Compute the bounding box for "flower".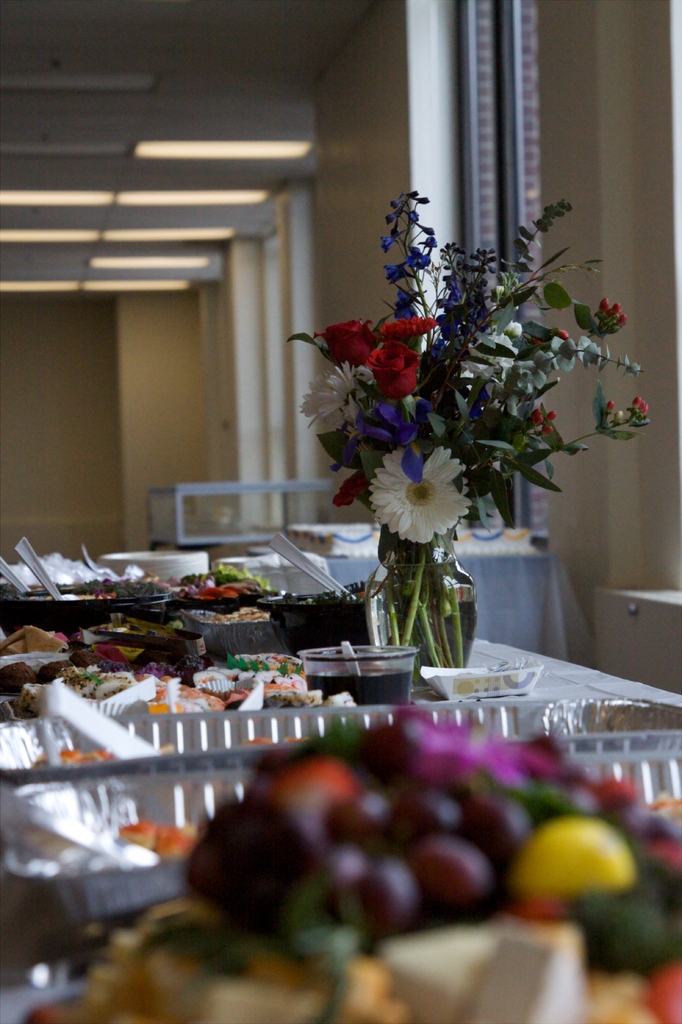
select_region(459, 331, 517, 376).
